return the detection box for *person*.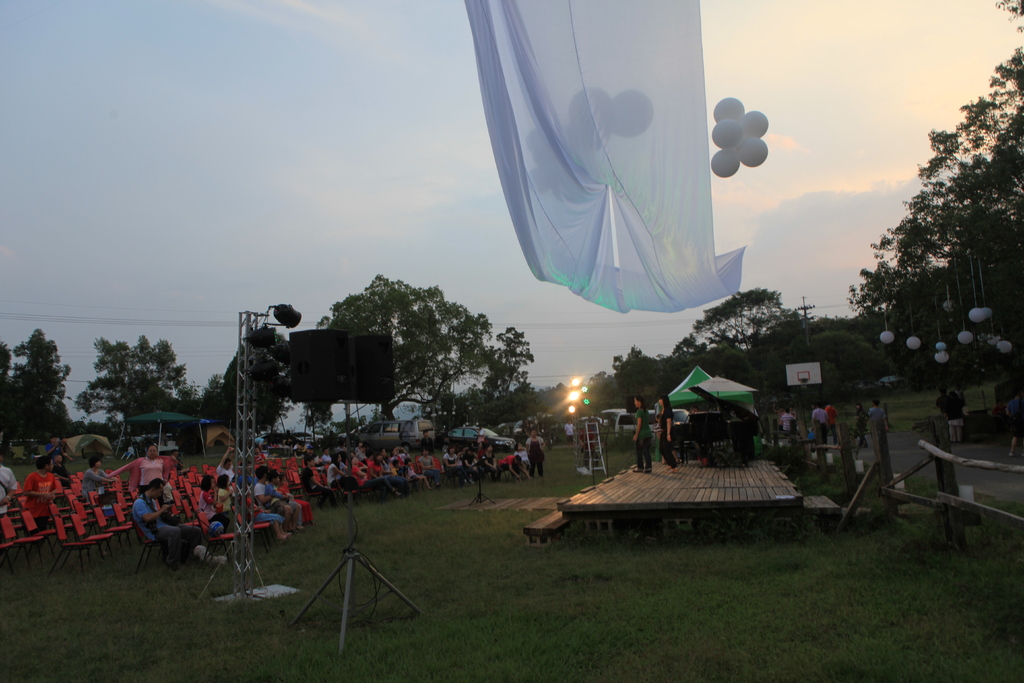
bbox=(292, 457, 332, 533).
